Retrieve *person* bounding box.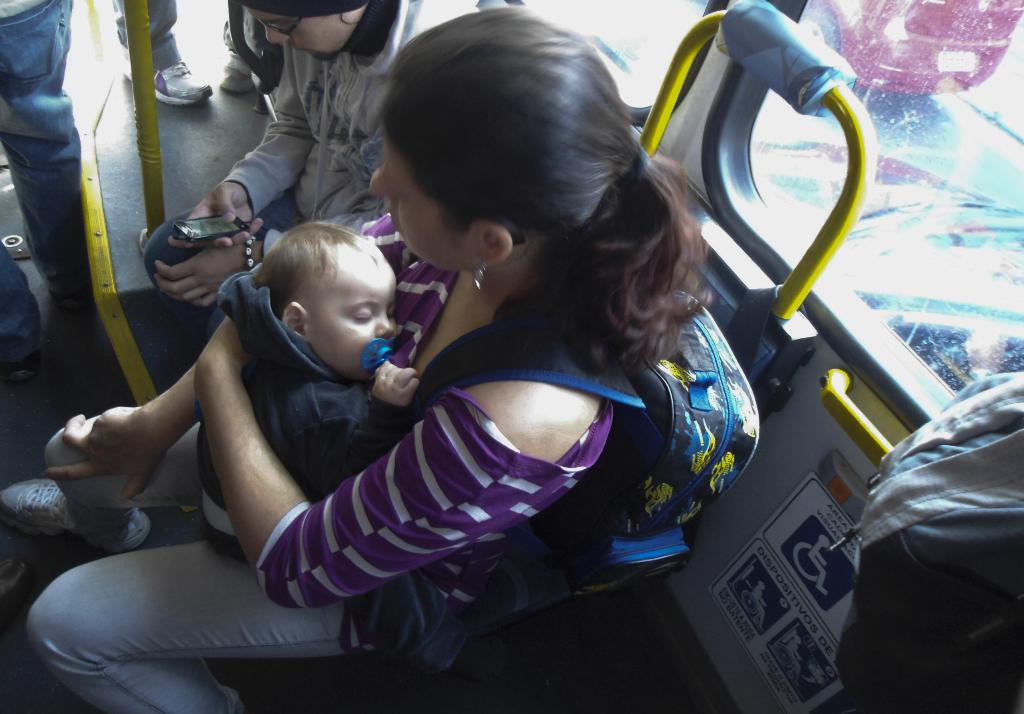
Bounding box: {"left": 0, "top": 0, "right": 97, "bottom": 359}.
